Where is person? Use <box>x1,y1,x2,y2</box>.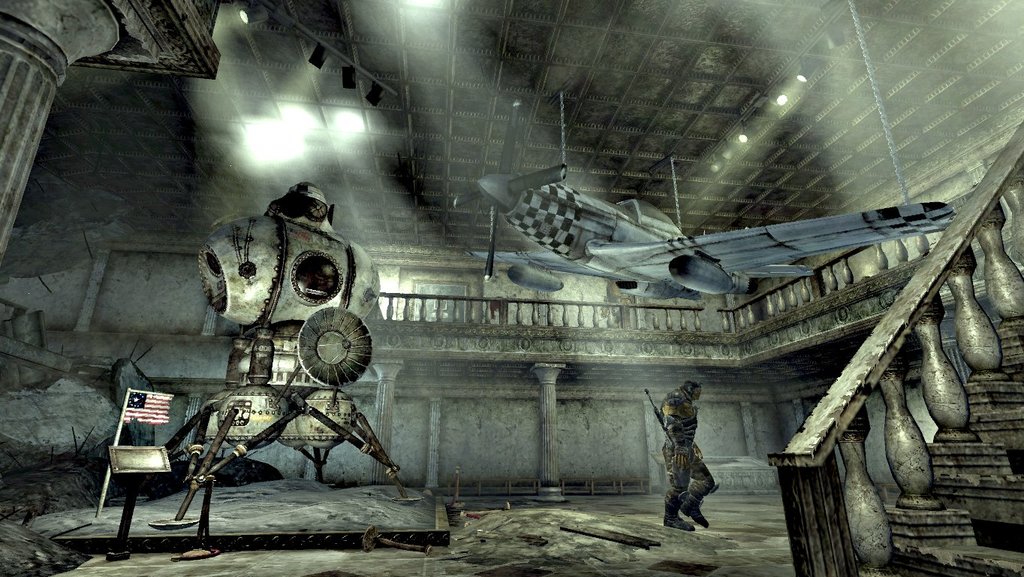
<box>656,378,712,527</box>.
